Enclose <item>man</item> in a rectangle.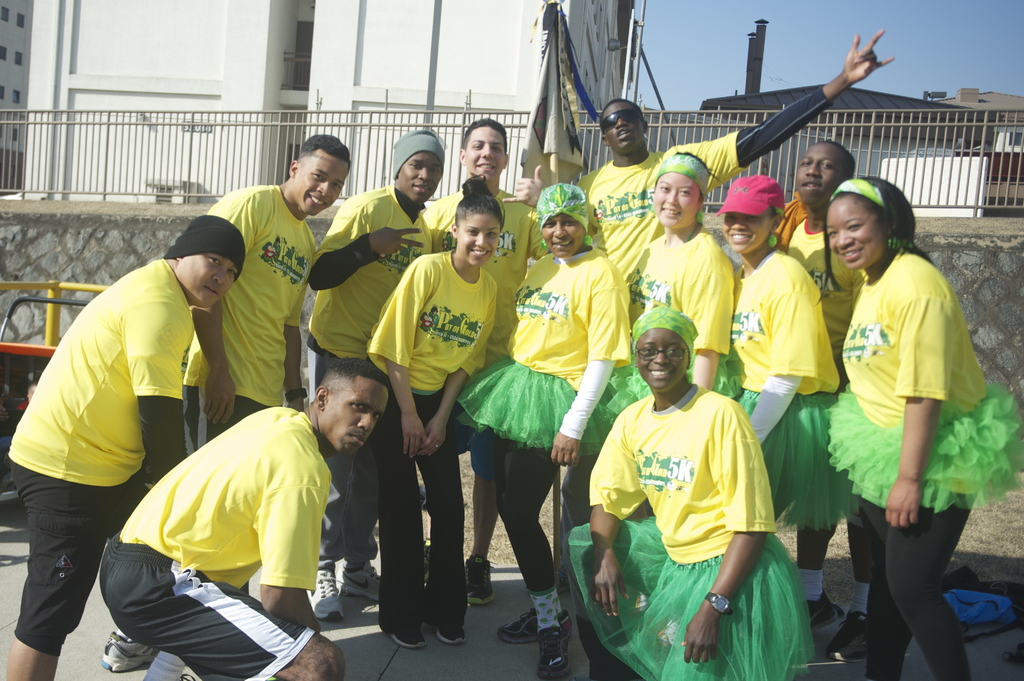
772, 139, 881, 669.
